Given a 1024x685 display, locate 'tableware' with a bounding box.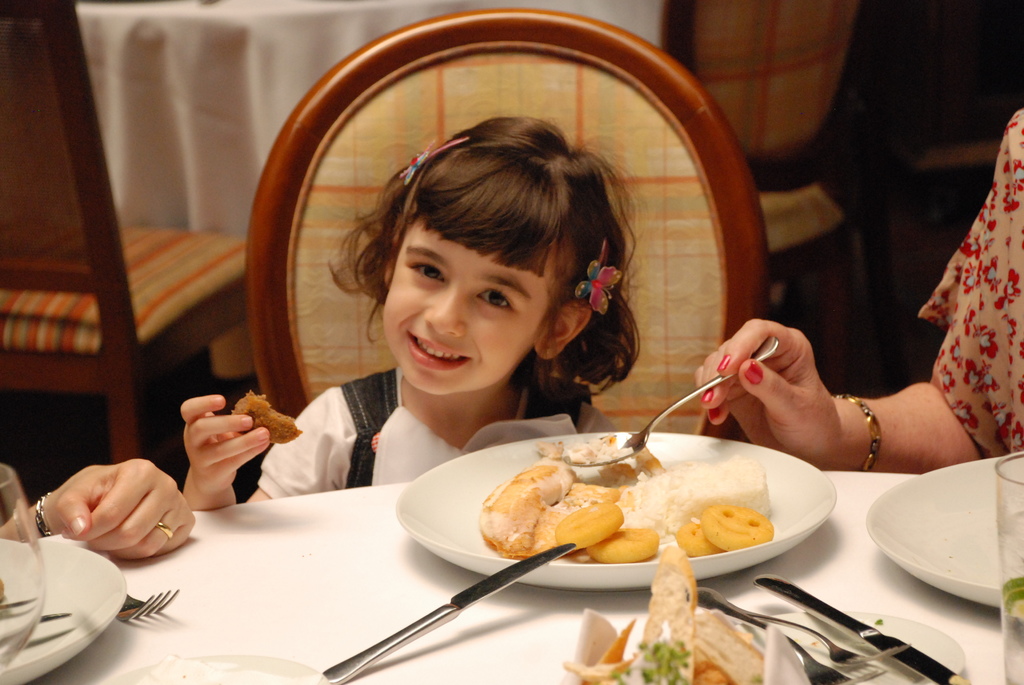
Located: 118, 585, 179, 621.
